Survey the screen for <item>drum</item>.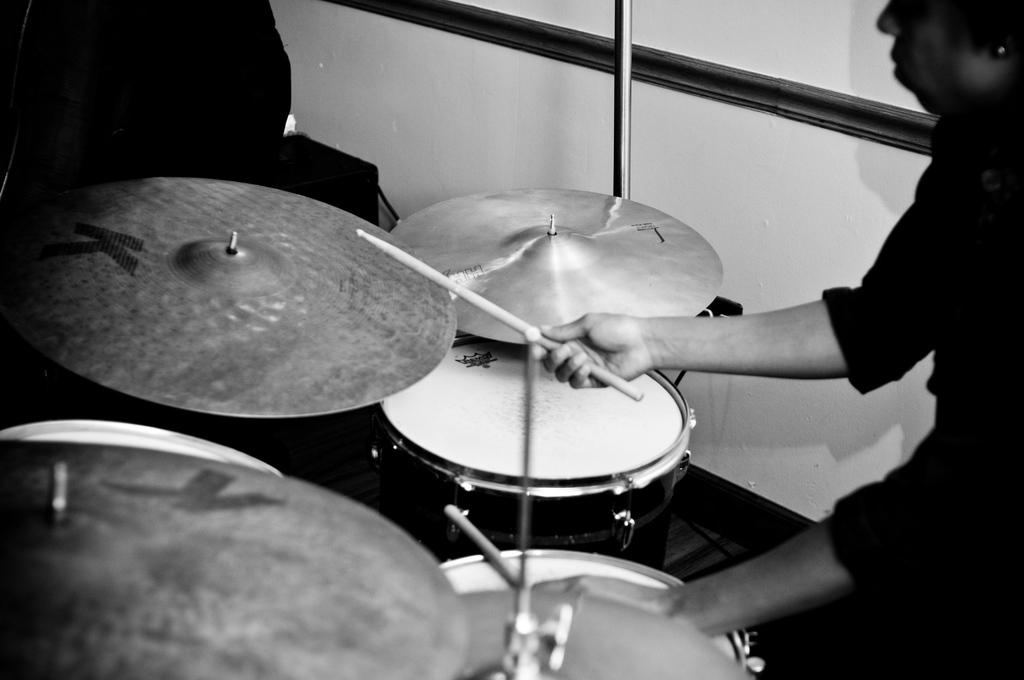
Survey found: (left=434, top=552, right=751, bottom=679).
